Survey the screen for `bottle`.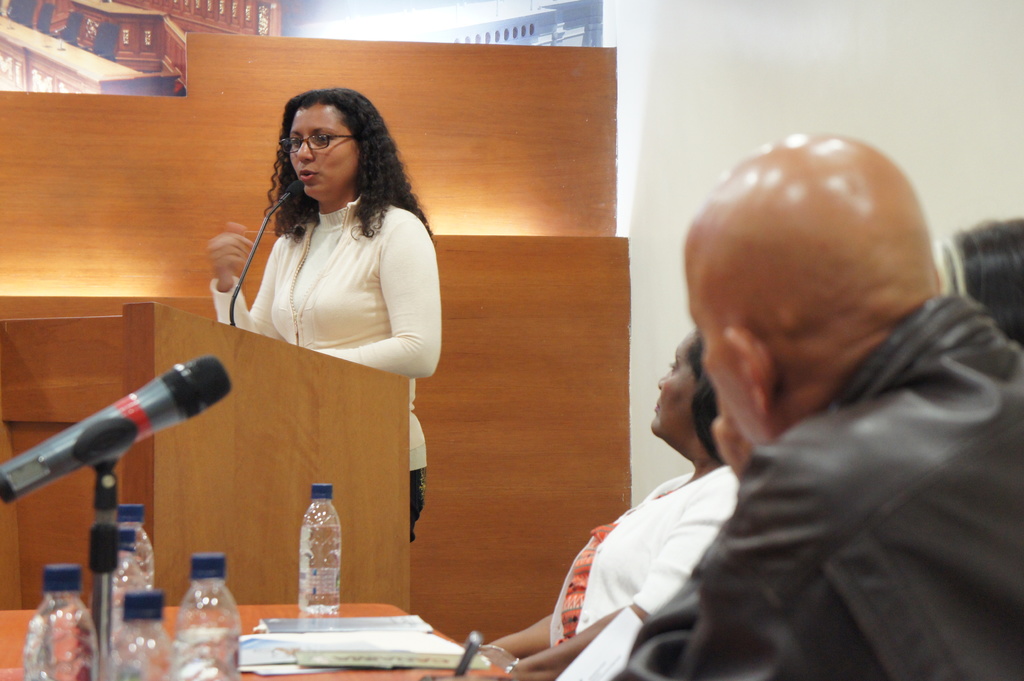
Survey found: left=166, top=548, right=249, bottom=680.
